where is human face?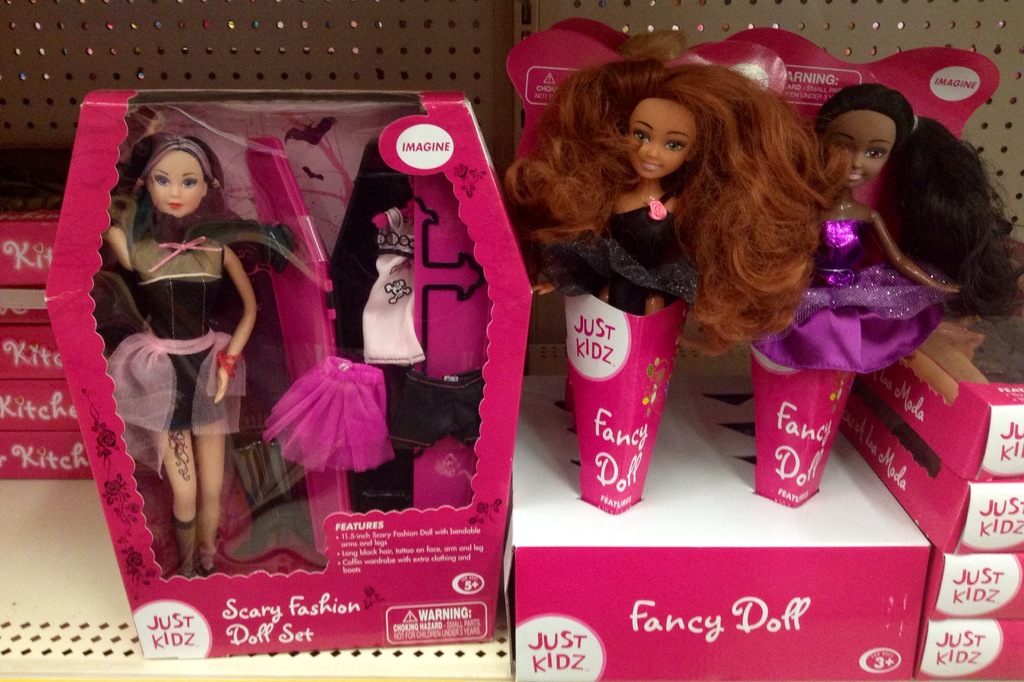
region(630, 102, 697, 177).
